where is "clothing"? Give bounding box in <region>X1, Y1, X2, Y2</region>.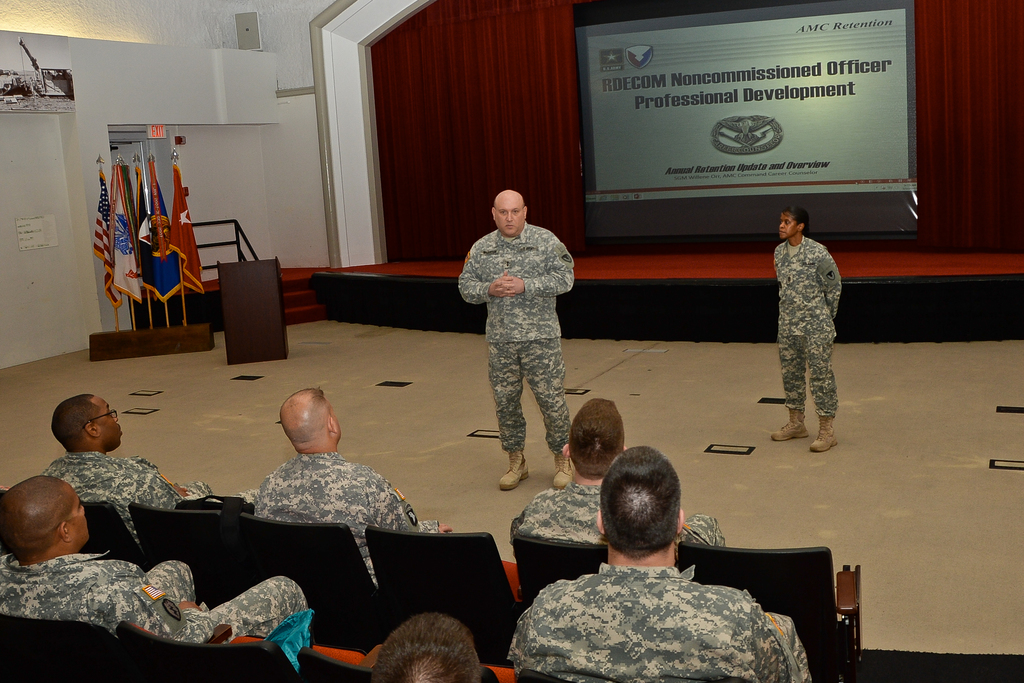
<region>502, 570, 821, 679</region>.
